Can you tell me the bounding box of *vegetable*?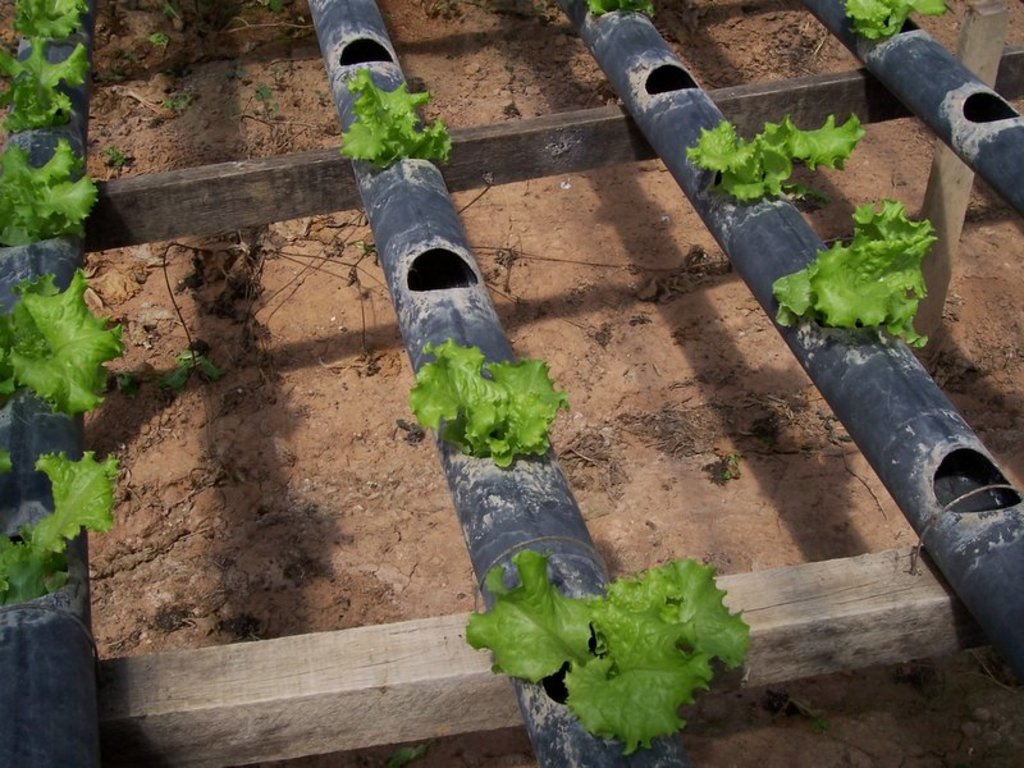
{"x1": 334, "y1": 58, "x2": 444, "y2": 177}.
